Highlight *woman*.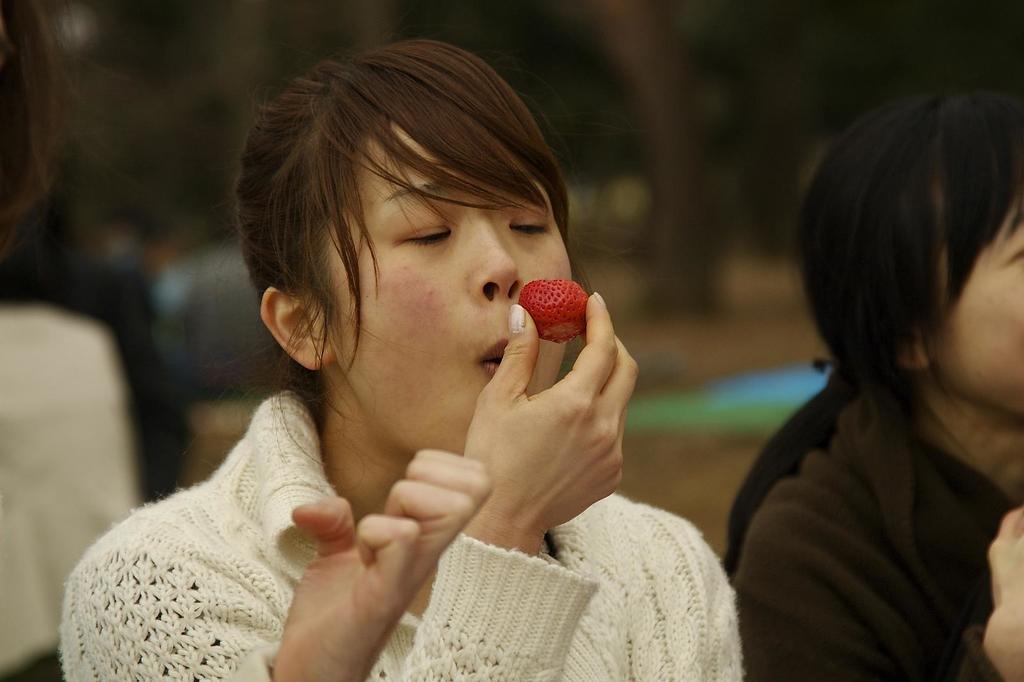
Highlighted region: detection(61, 39, 742, 681).
